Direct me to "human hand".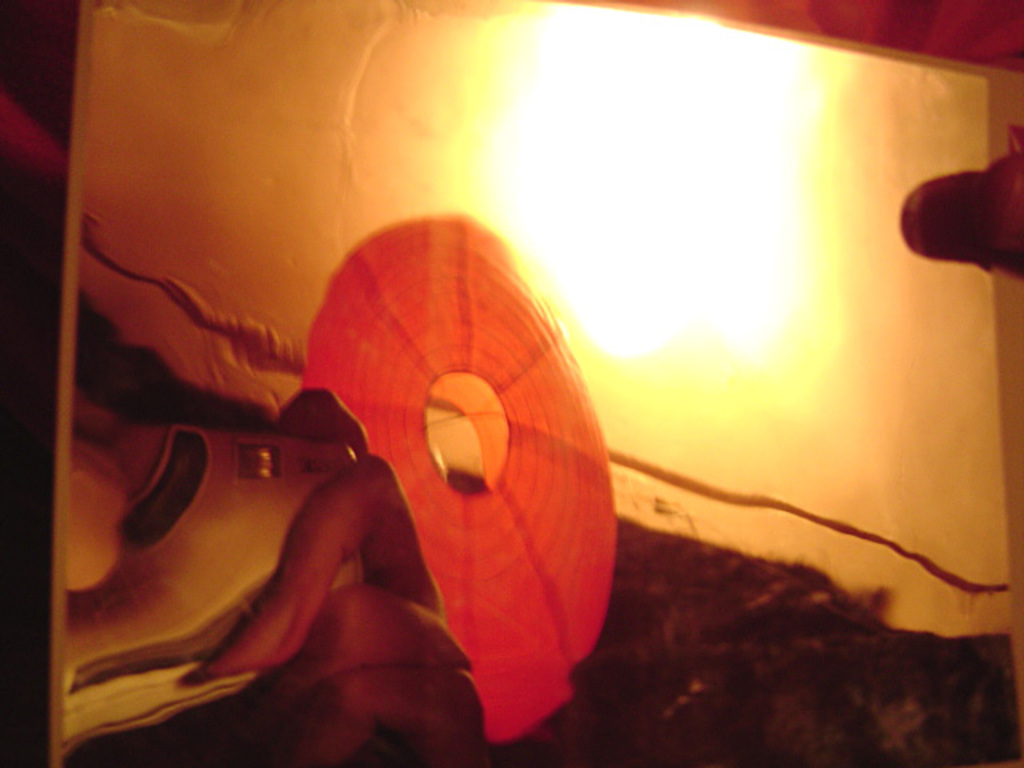
Direction: 203:384:485:766.
